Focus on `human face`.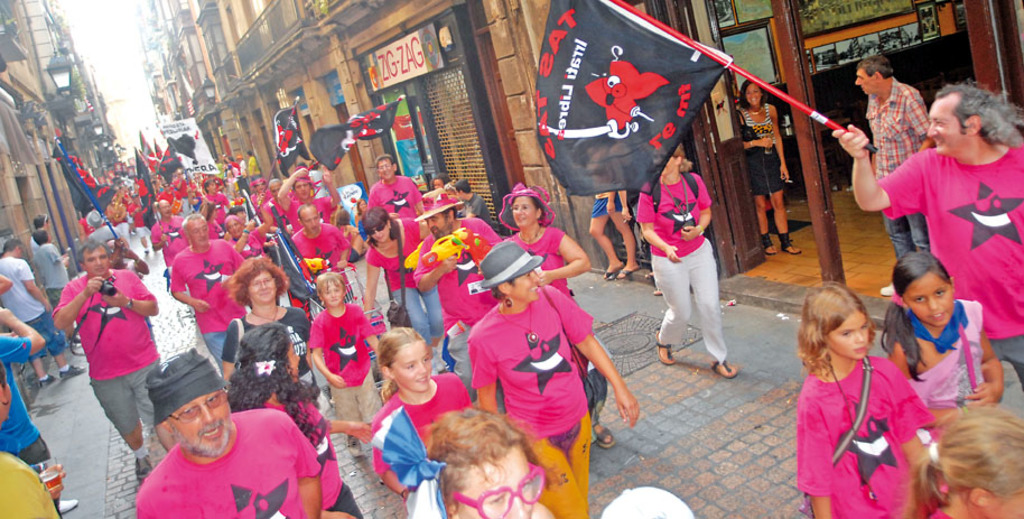
Focused at rect(301, 210, 317, 234).
